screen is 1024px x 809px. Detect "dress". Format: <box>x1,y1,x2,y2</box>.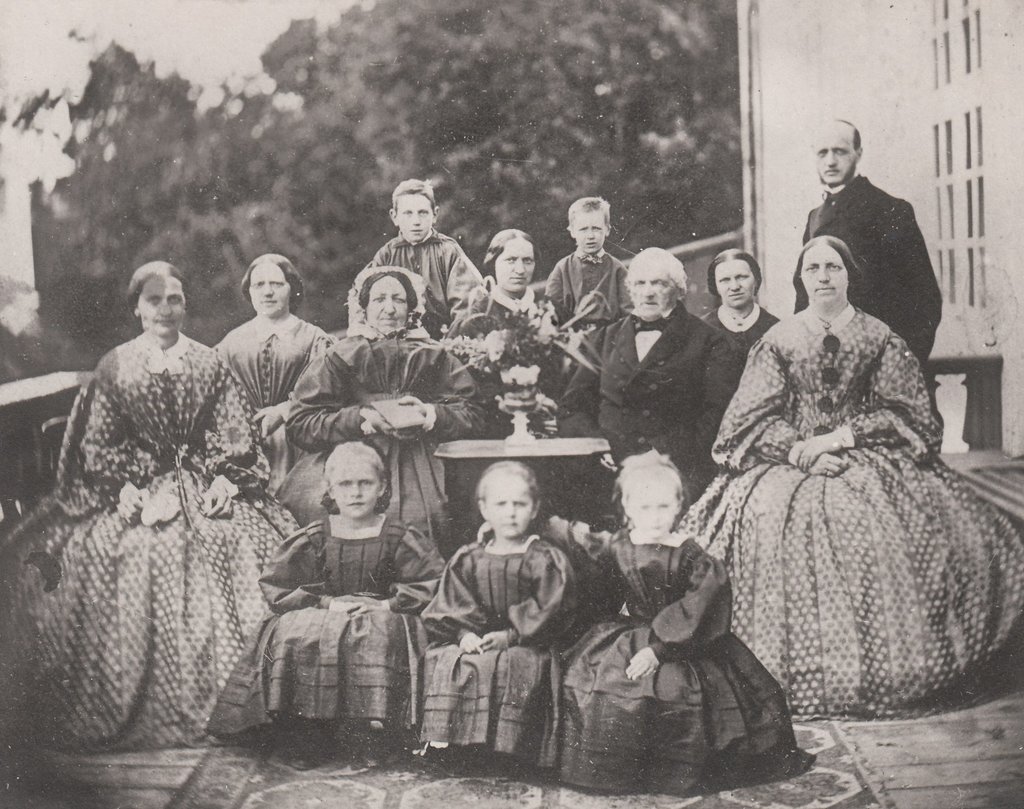
<box>0,334,298,756</box>.
